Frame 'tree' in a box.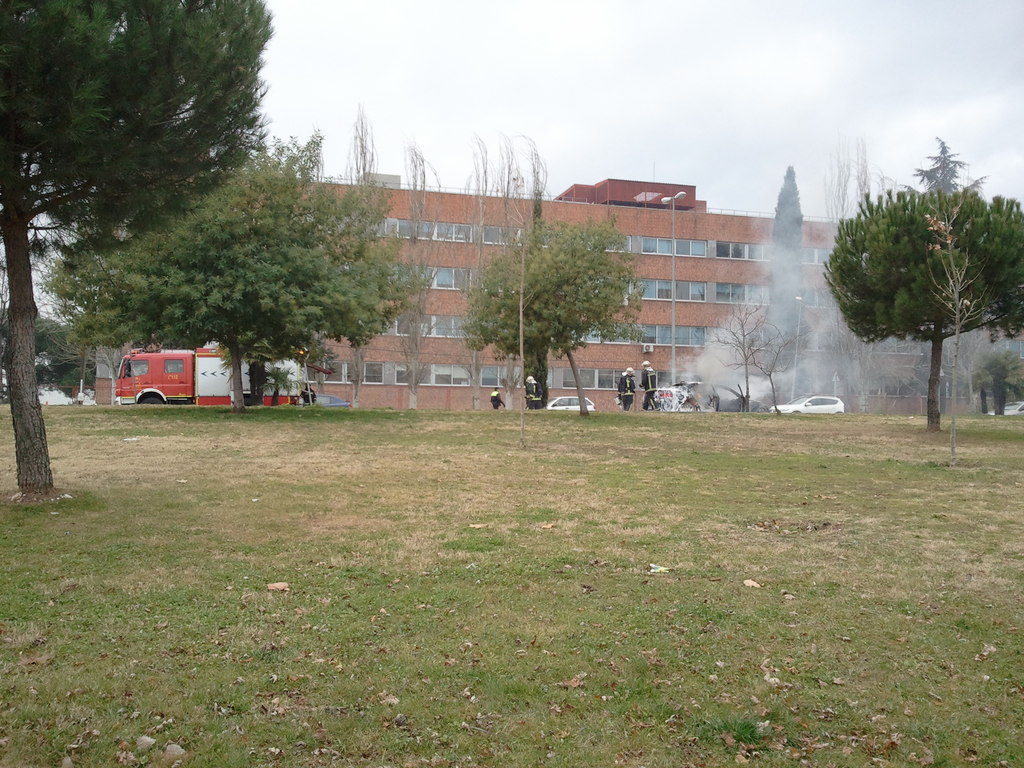
388:150:444:395.
